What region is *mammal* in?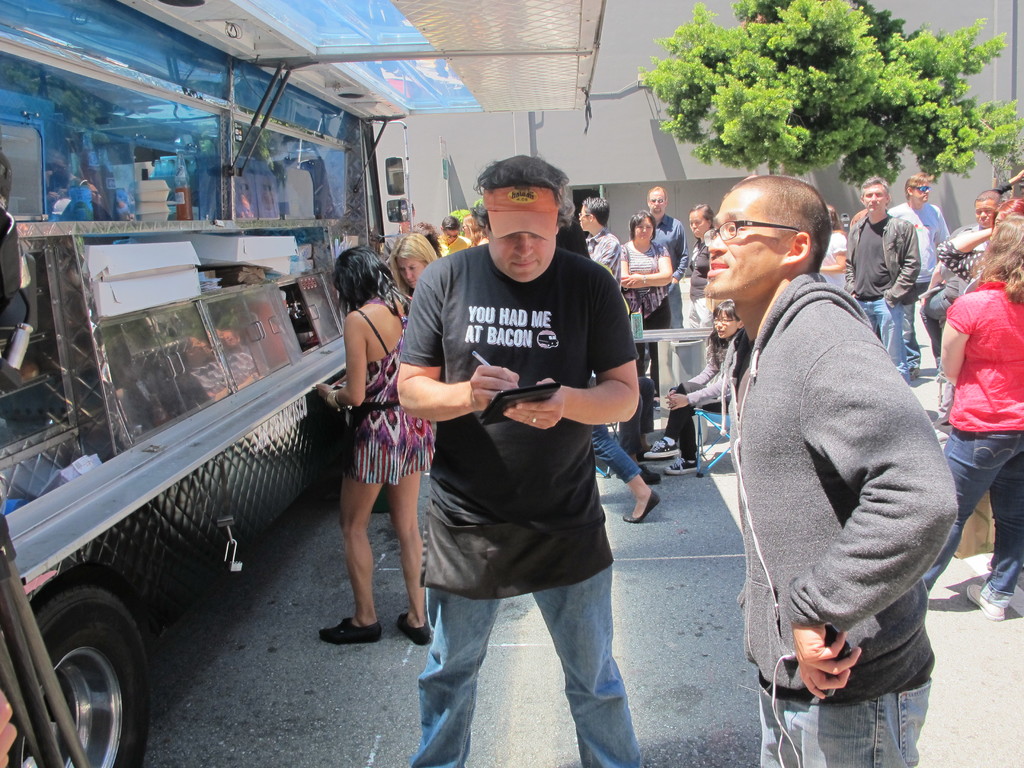
x1=916, y1=187, x2=1002, y2=379.
